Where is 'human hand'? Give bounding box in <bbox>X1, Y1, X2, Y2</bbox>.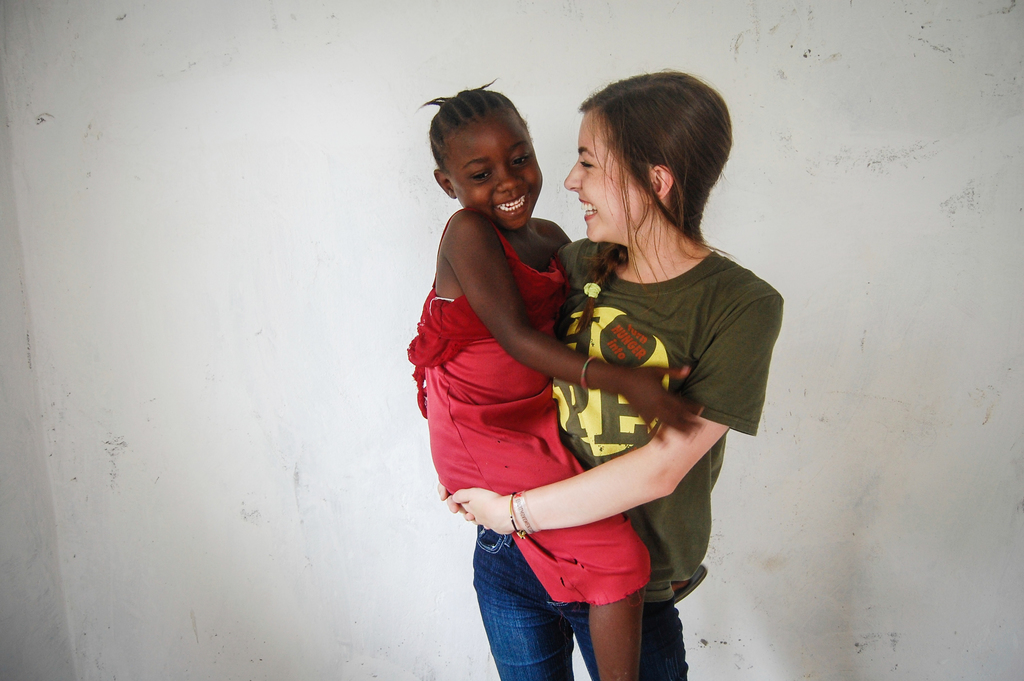
<bbox>433, 482, 476, 523</bbox>.
